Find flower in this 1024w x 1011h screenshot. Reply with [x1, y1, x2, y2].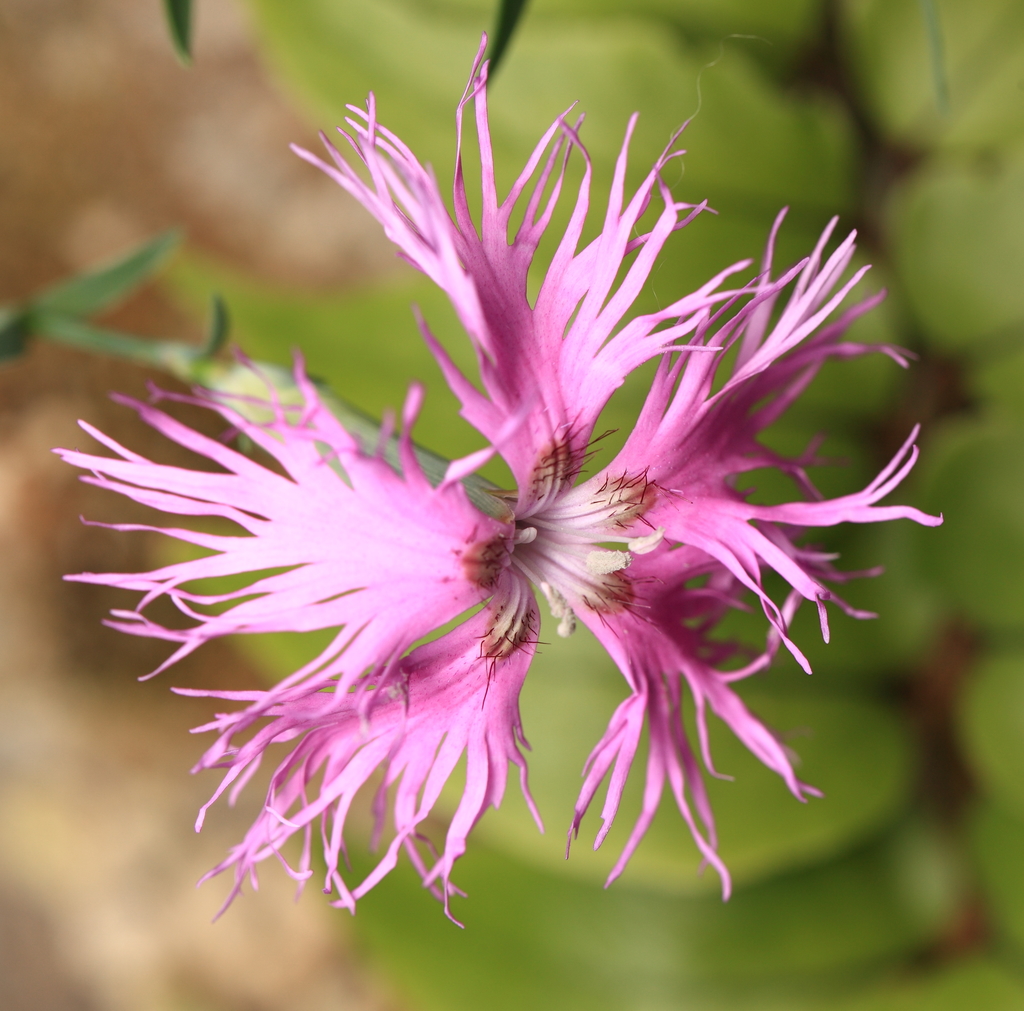
[67, 101, 881, 946].
